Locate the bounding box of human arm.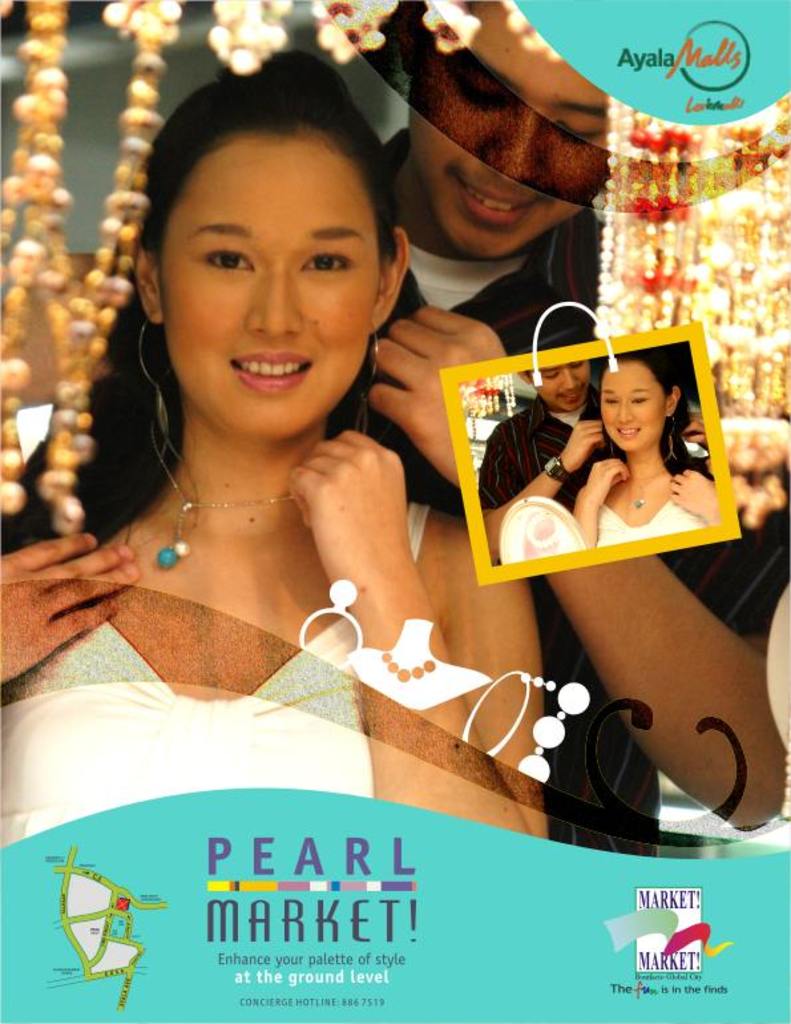
Bounding box: (left=572, top=451, right=623, bottom=541).
